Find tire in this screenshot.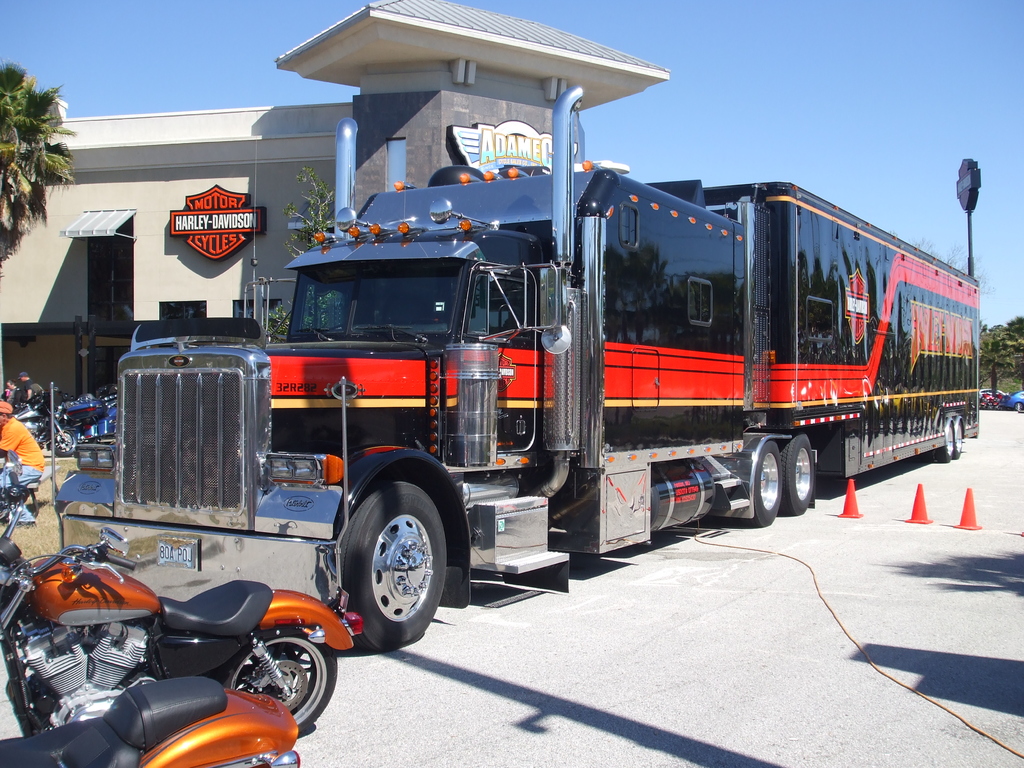
The bounding box for tire is (952, 419, 970, 456).
